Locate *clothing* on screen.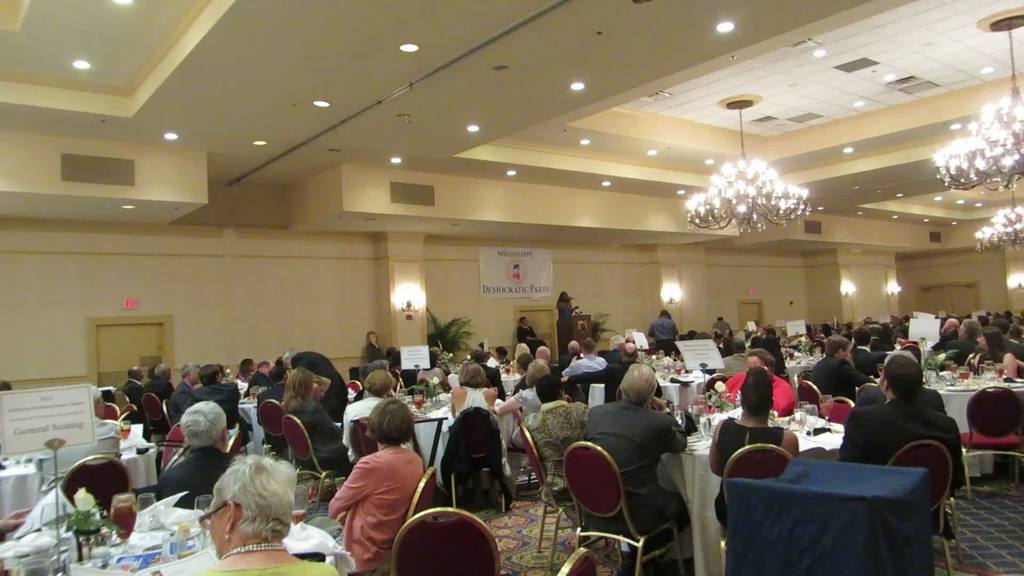
On screen at bbox=(465, 356, 496, 385).
